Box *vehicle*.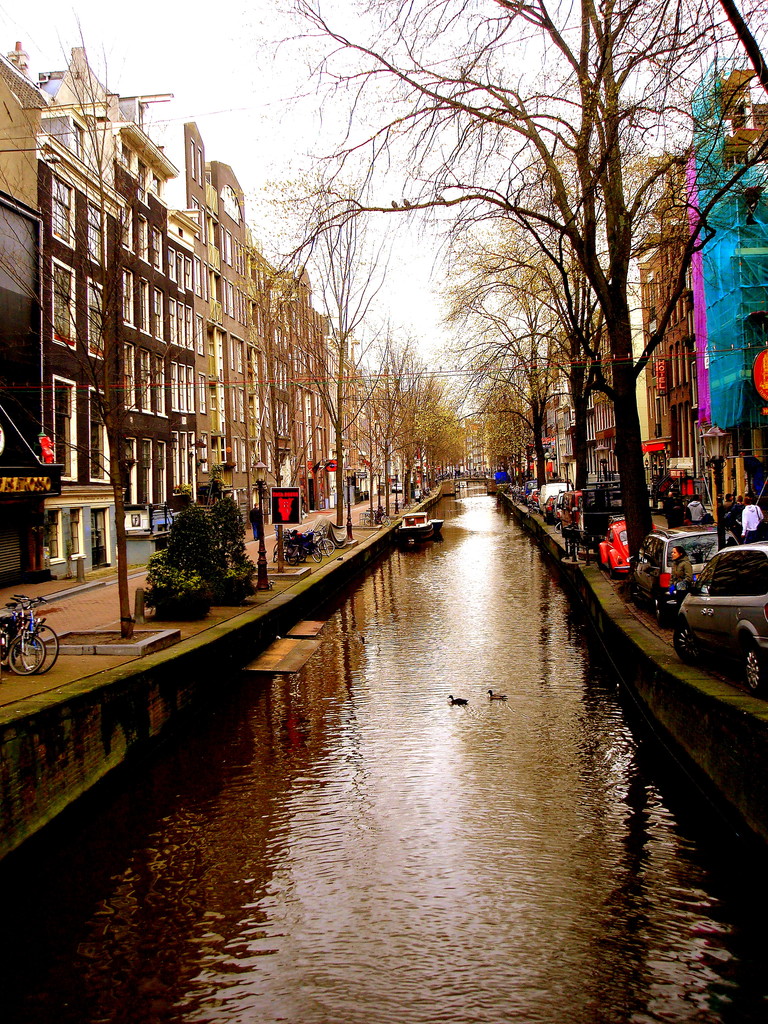
l=597, t=516, r=636, b=582.
